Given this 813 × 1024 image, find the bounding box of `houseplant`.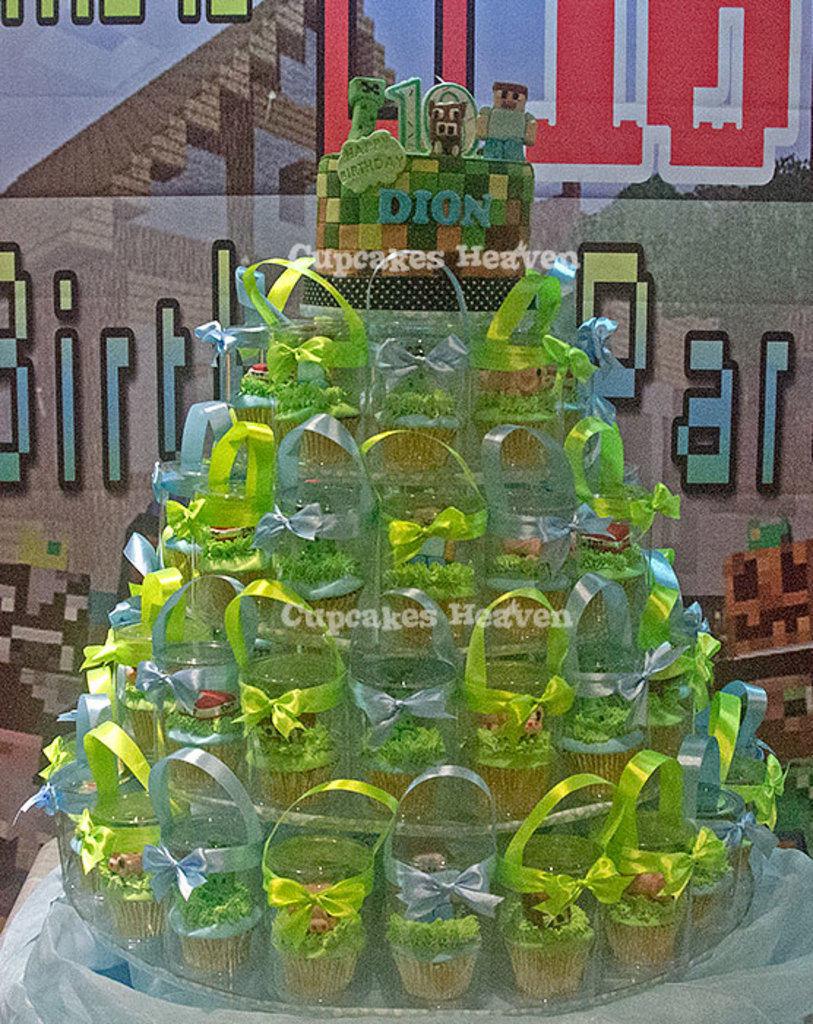
bbox=(200, 338, 246, 436).
